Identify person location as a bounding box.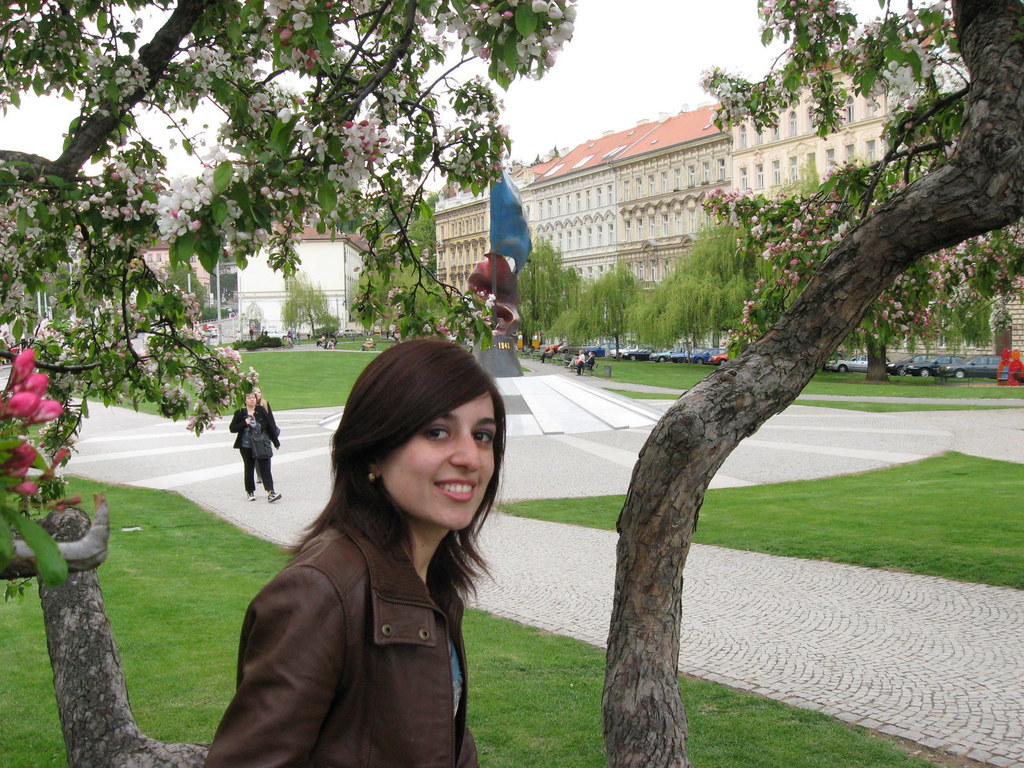
select_region(253, 387, 282, 484).
